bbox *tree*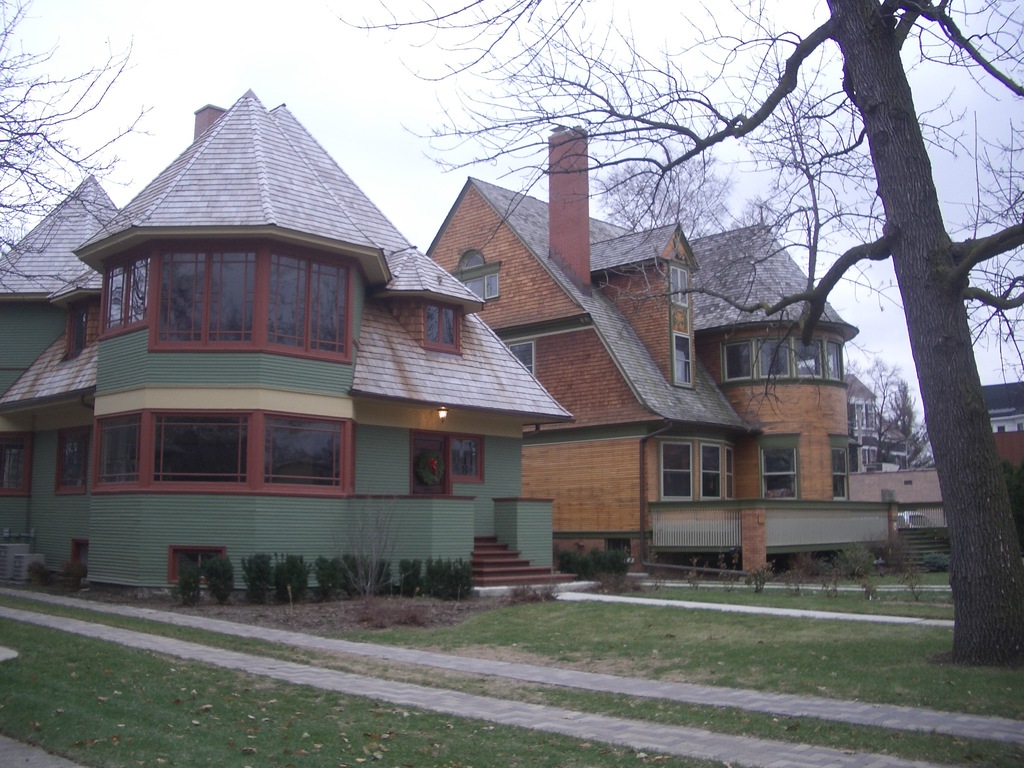
bbox(860, 357, 935, 468)
